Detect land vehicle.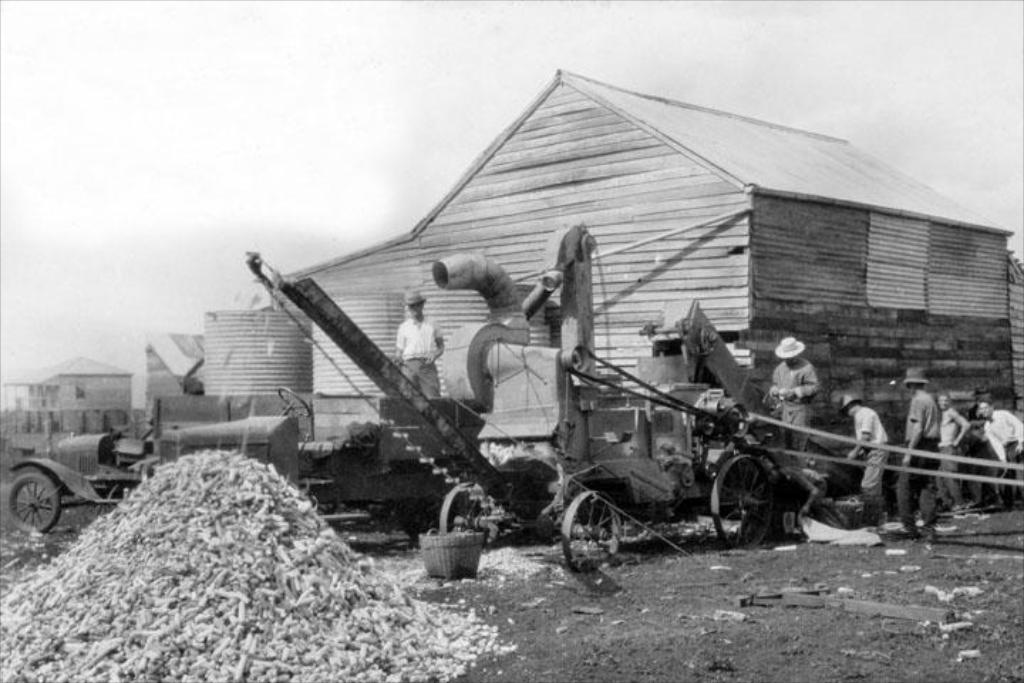
Detected at x1=228, y1=111, x2=954, y2=571.
